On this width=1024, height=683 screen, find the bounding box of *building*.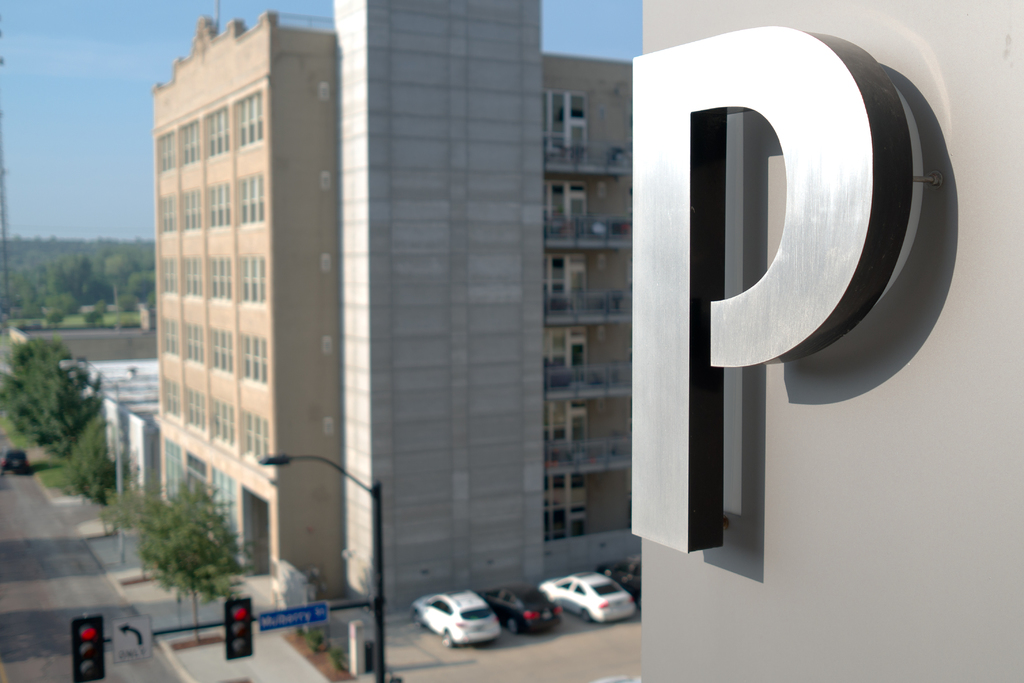
Bounding box: (x1=0, y1=0, x2=630, y2=616).
